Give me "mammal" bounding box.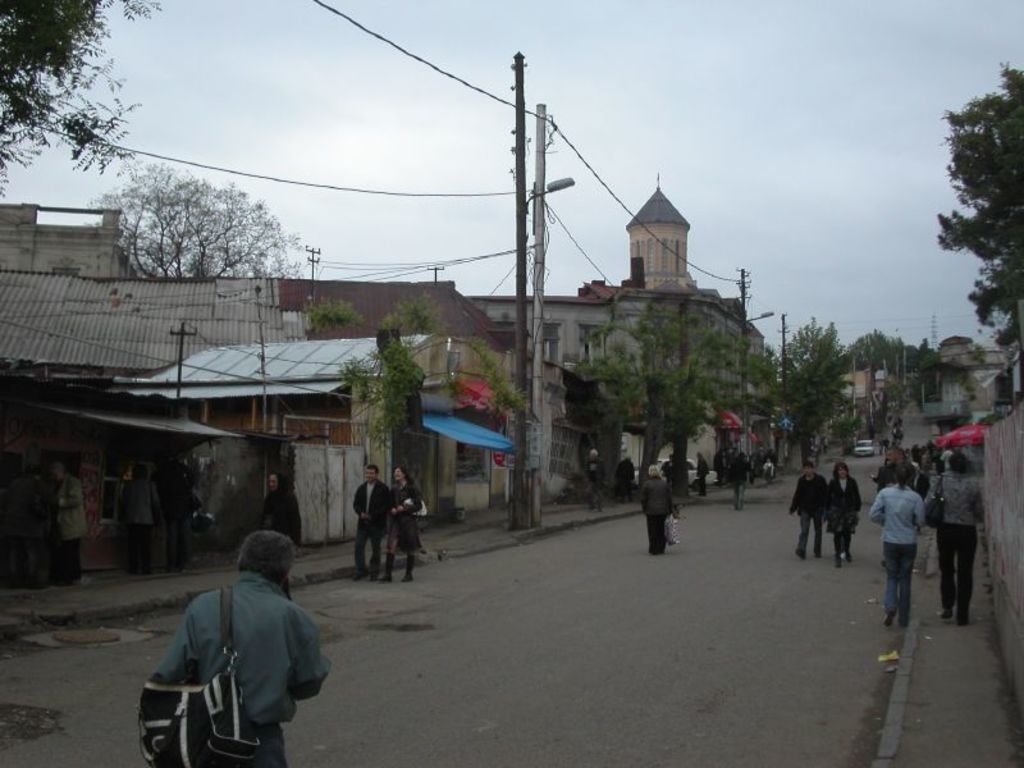
868,458,925,623.
